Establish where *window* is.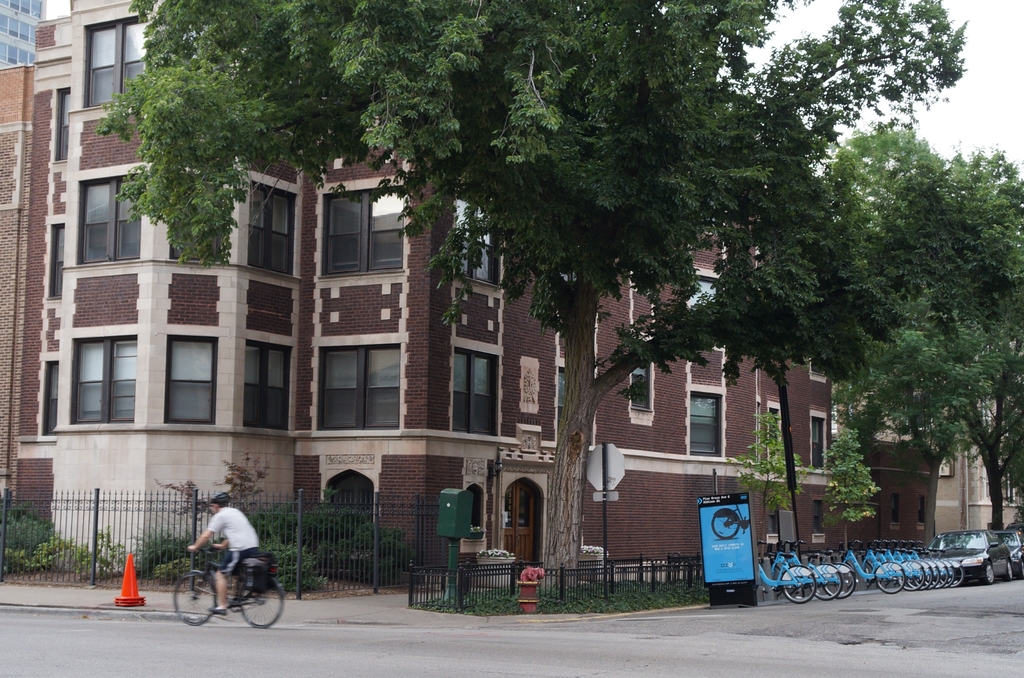
Established at BBox(84, 12, 157, 108).
